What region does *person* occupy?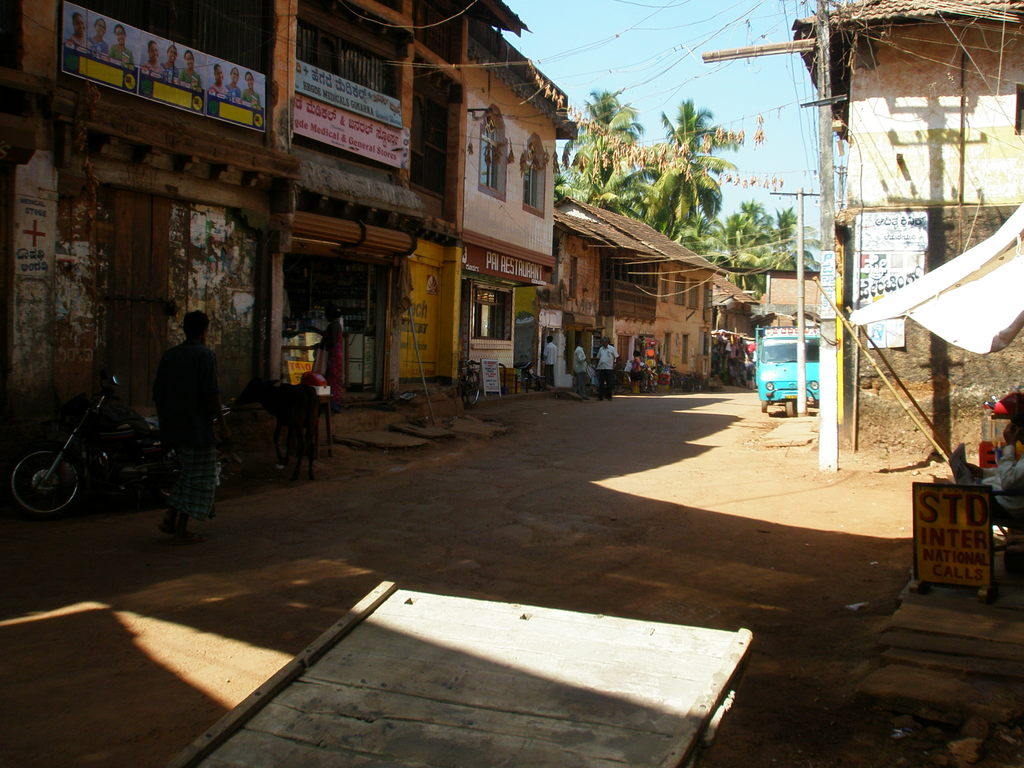
bbox=(626, 351, 643, 394).
